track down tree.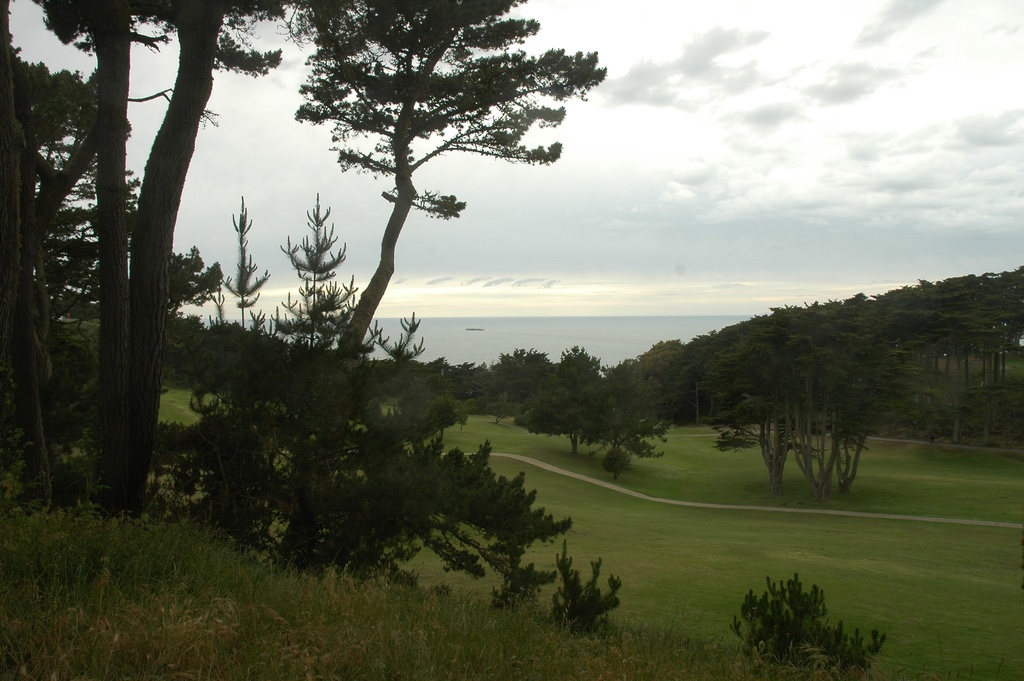
Tracked to l=510, t=339, r=674, b=488.
